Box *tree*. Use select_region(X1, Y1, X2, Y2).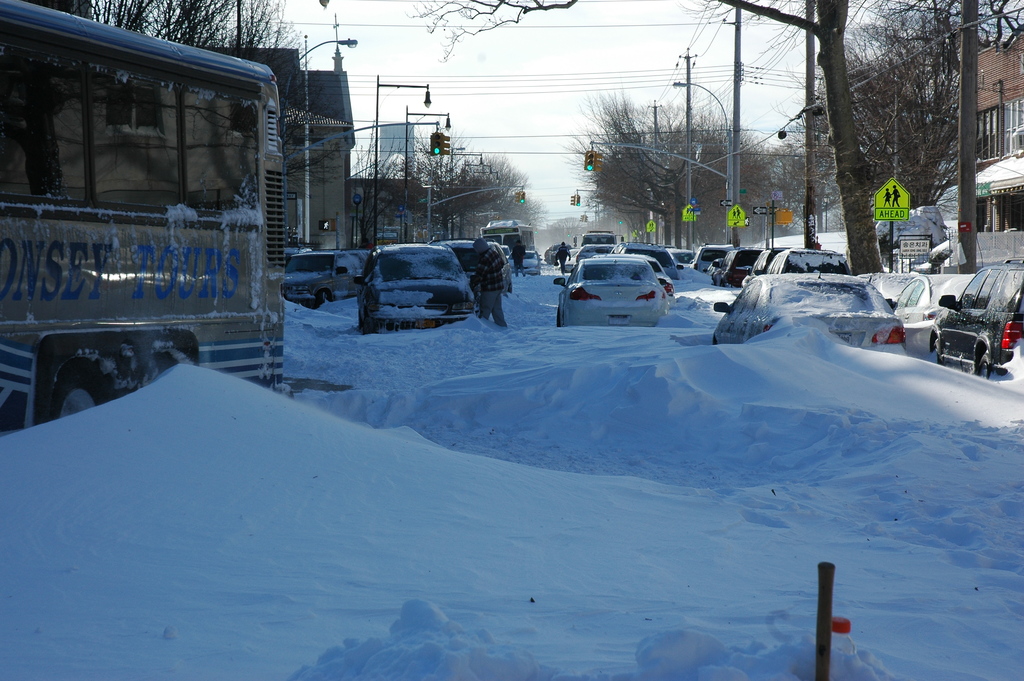
select_region(86, 0, 300, 67).
